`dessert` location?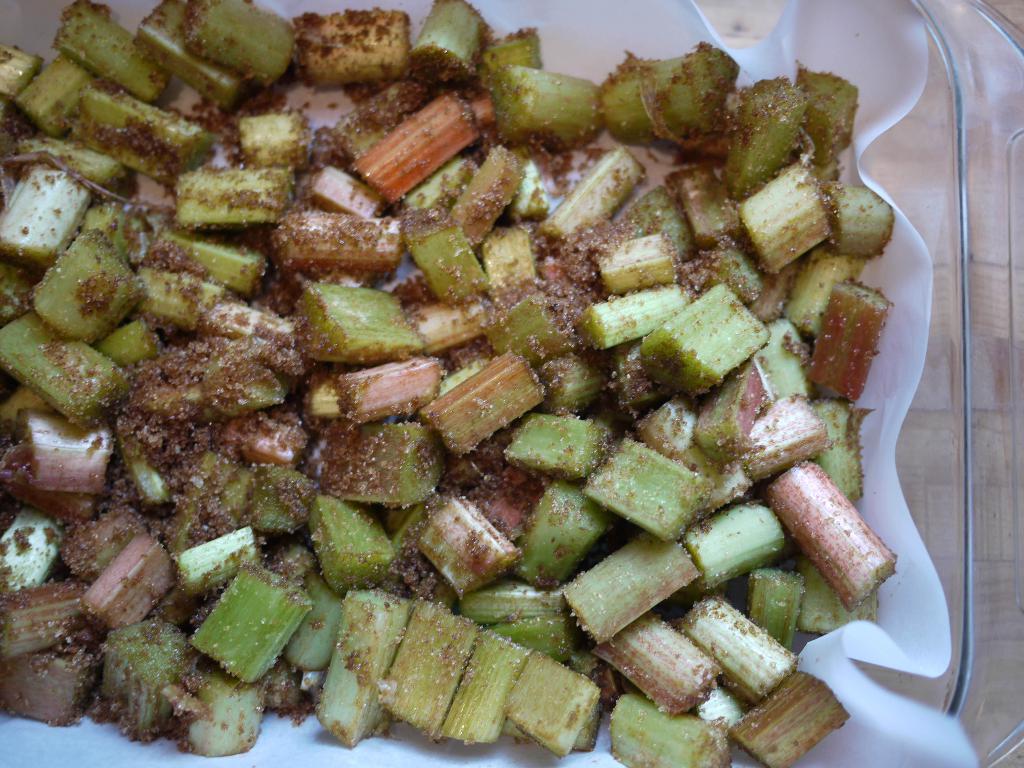
725, 668, 836, 766
